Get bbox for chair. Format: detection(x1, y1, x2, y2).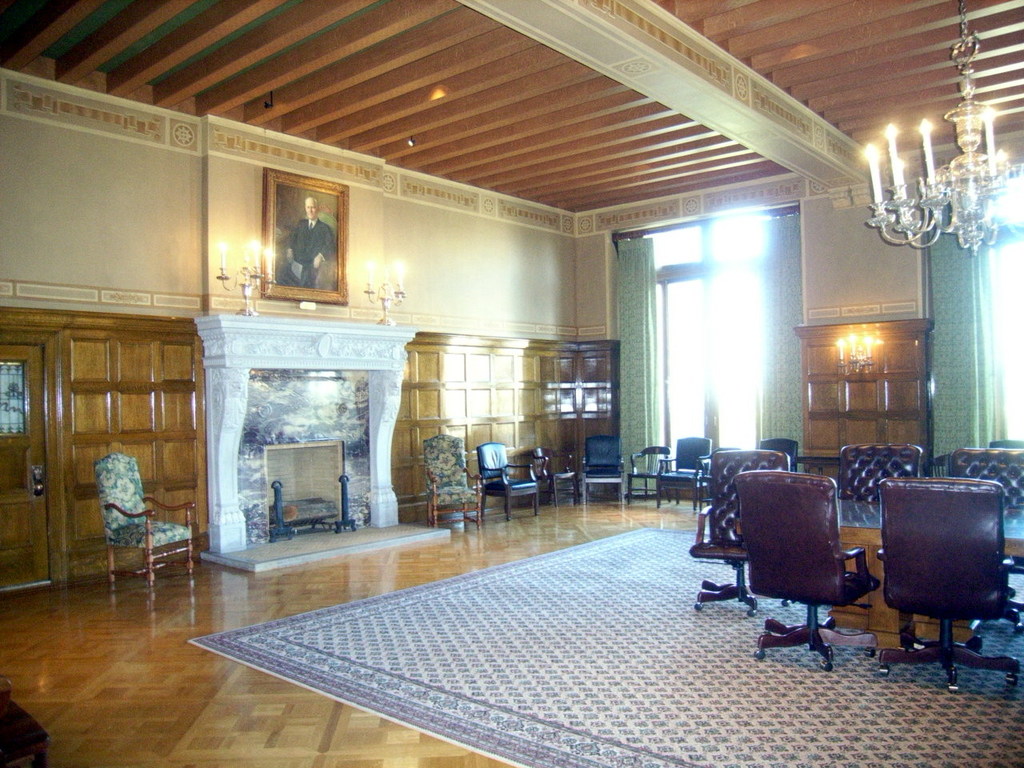
detection(947, 450, 1023, 638).
